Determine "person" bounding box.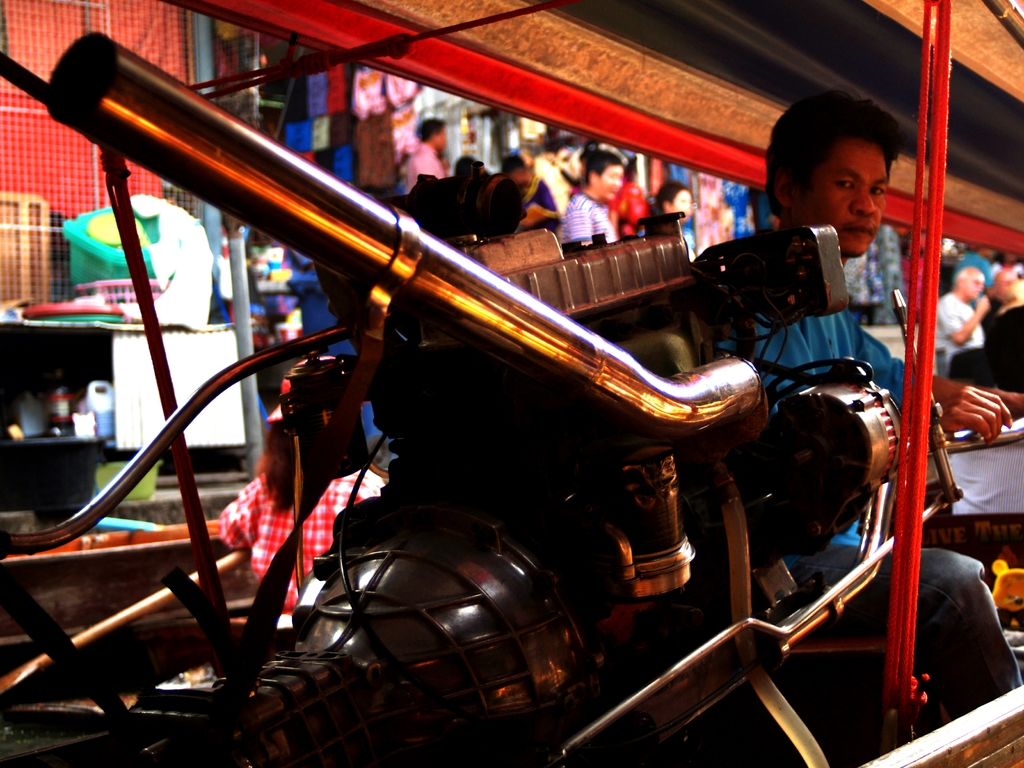
Determined: bbox=[493, 146, 536, 255].
